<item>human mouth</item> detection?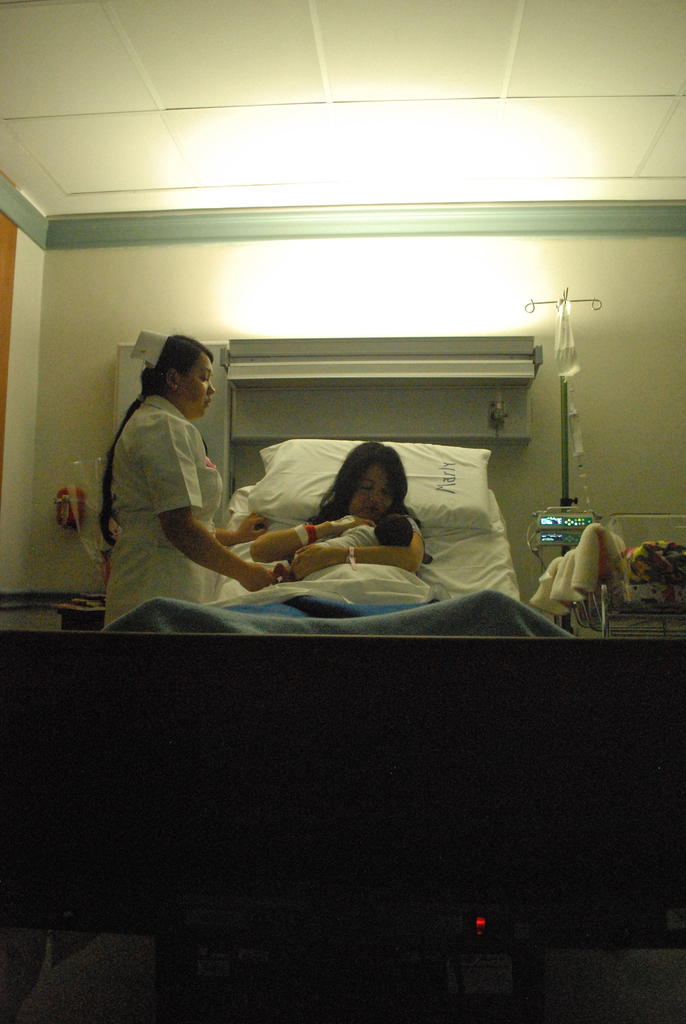
[x1=203, y1=401, x2=213, y2=413]
